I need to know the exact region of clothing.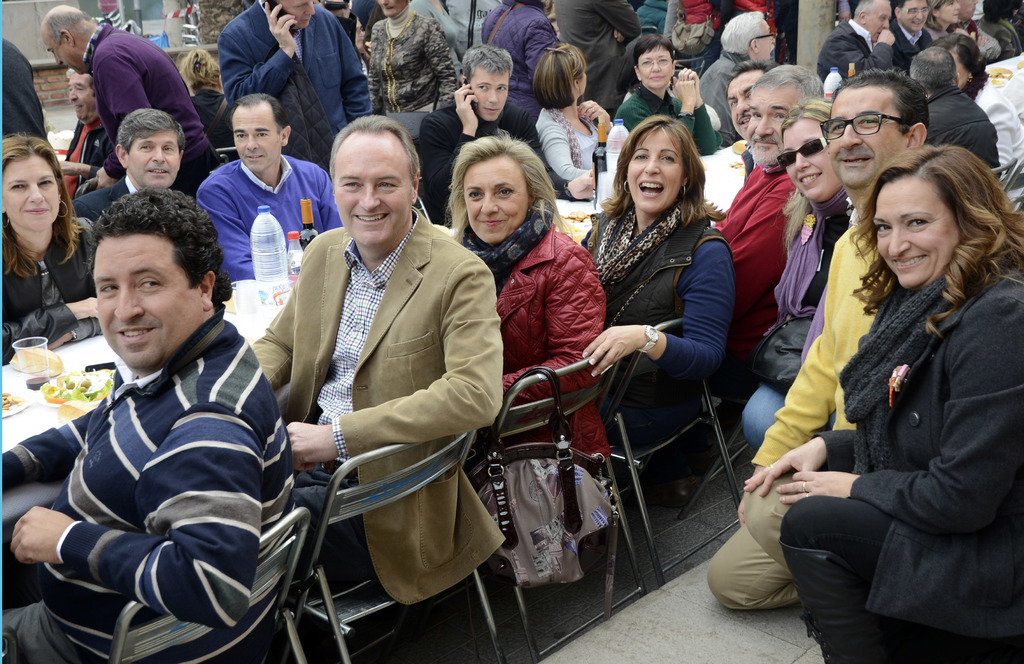
Region: (674, 0, 784, 61).
